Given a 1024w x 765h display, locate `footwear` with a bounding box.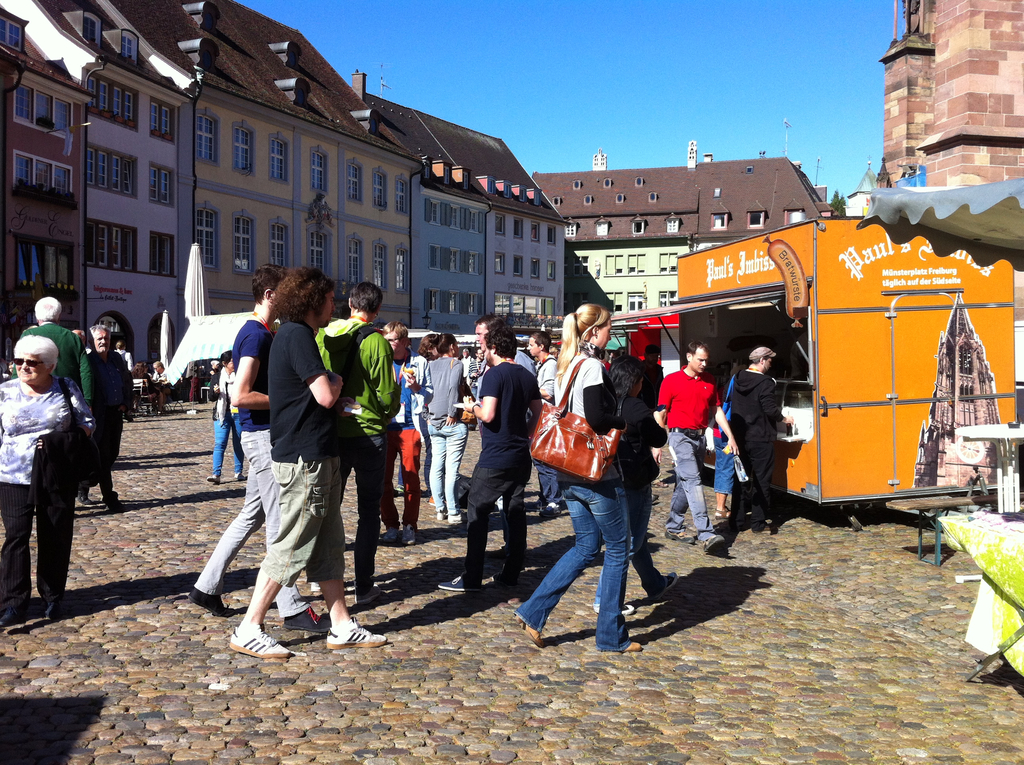
Located: Rect(318, 615, 388, 656).
